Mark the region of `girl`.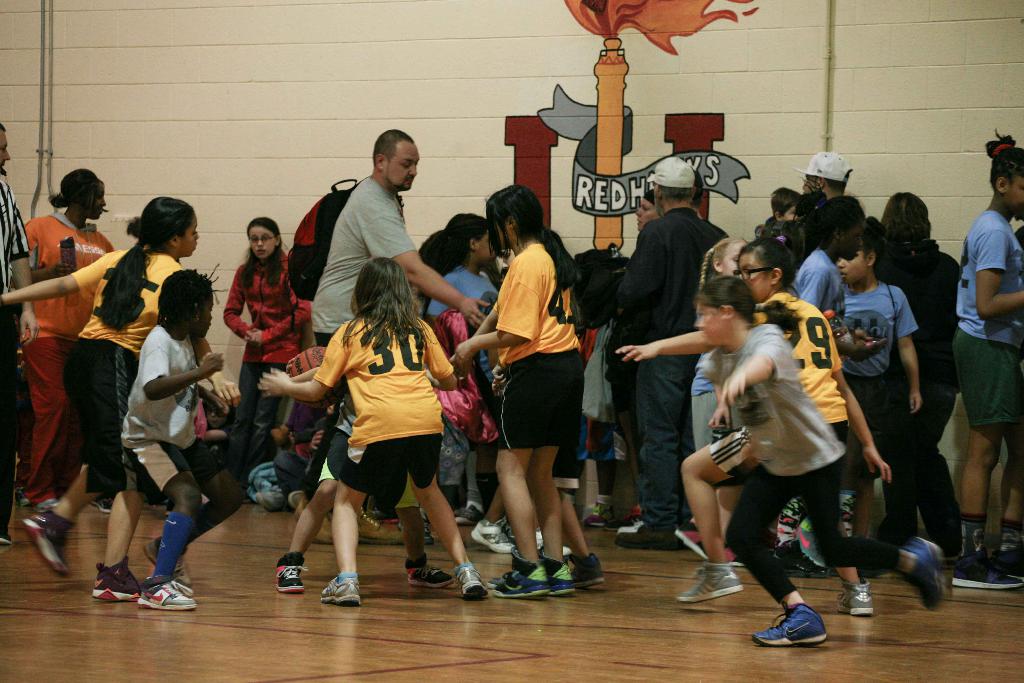
Region: region(120, 267, 241, 610).
